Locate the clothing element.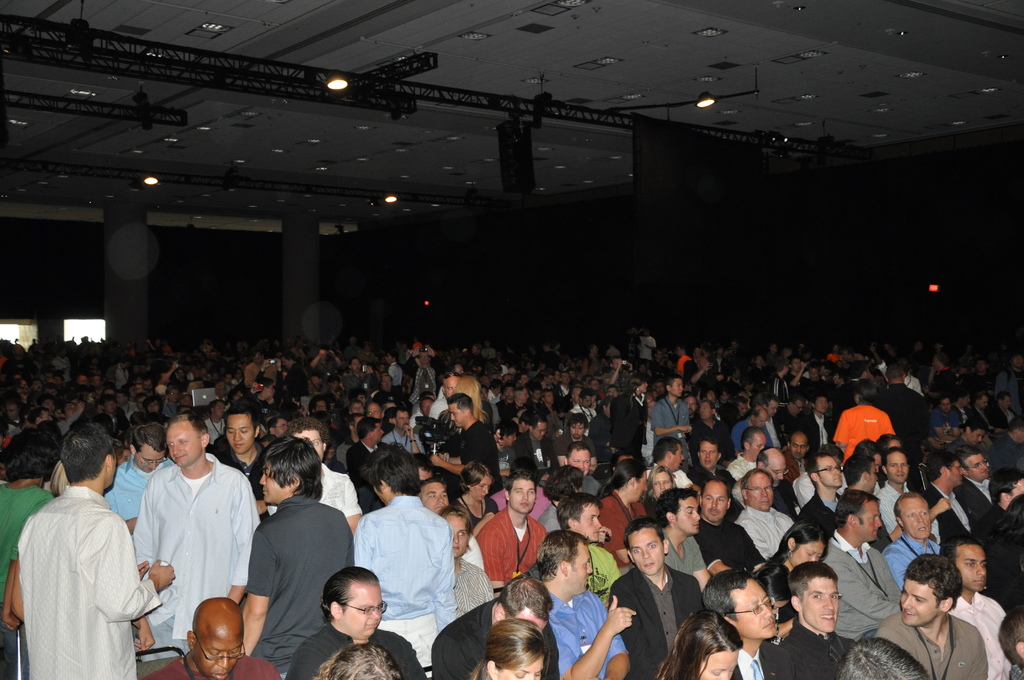
Element bbox: <box>247,495,356,679</box>.
